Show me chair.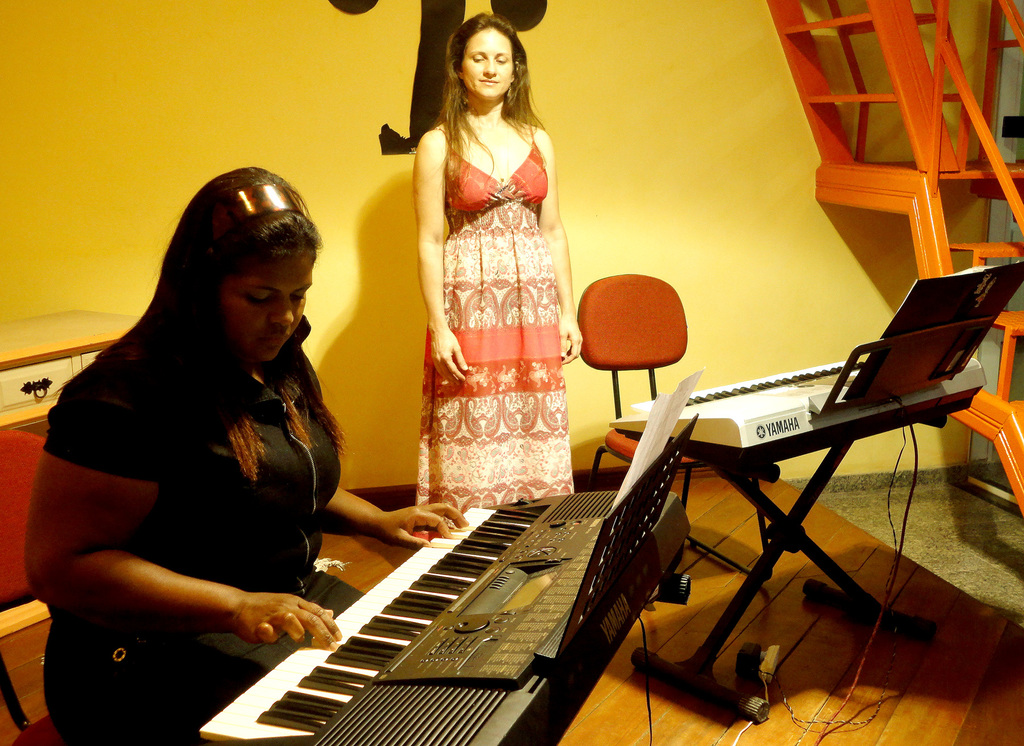
chair is here: x1=0 y1=429 x2=68 y2=745.
